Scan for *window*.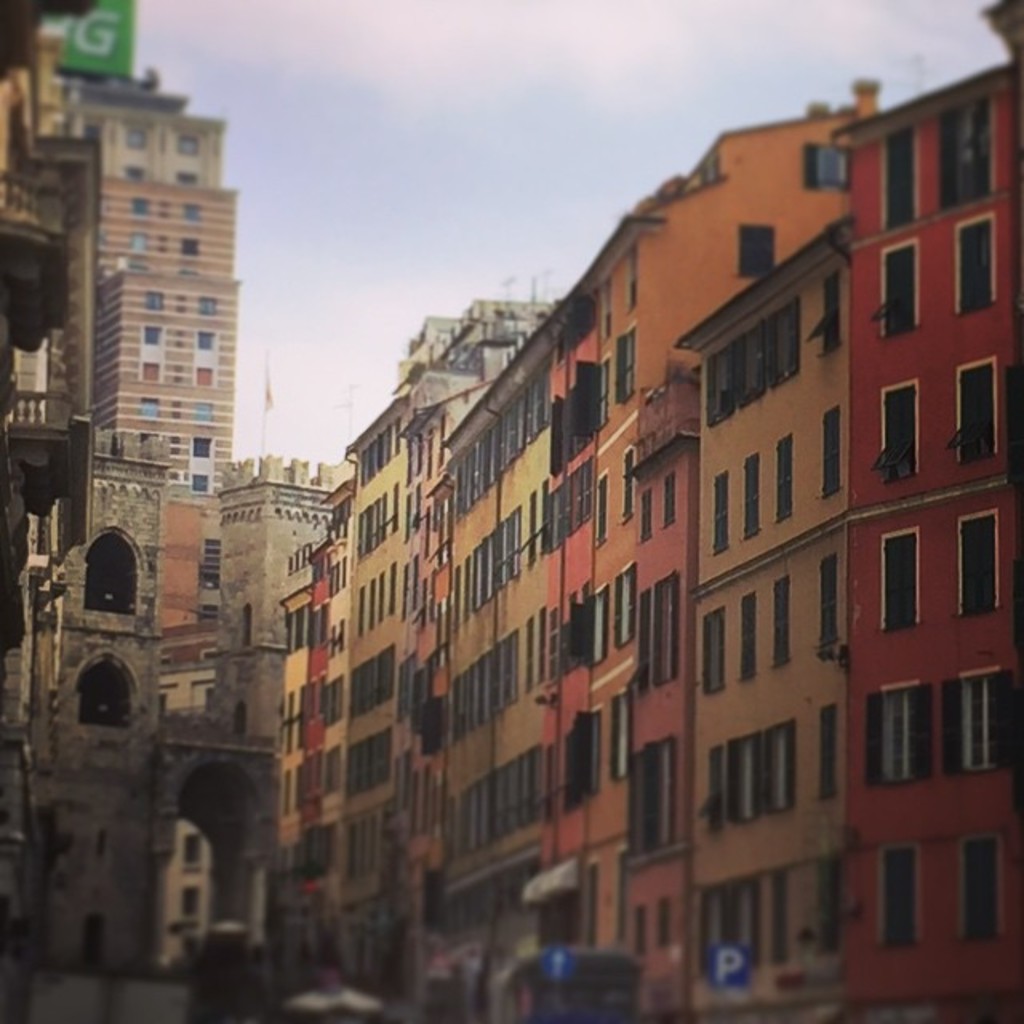
Scan result: 197:366:211:386.
